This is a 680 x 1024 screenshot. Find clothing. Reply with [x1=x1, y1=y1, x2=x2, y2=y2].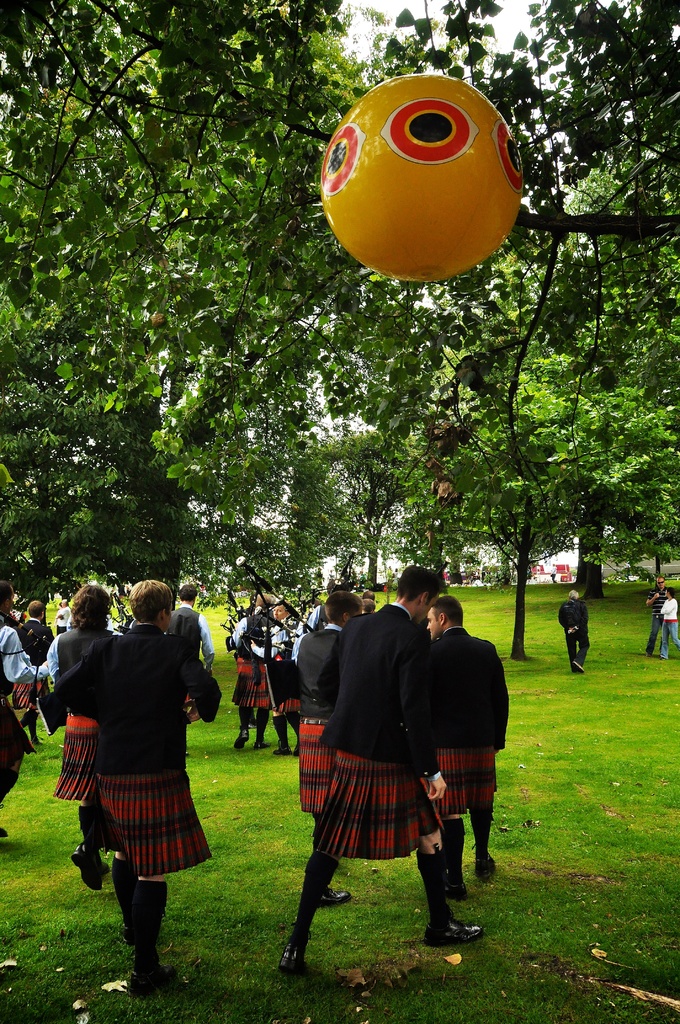
[x1=47, y1=622, x2=223, y2=884].
